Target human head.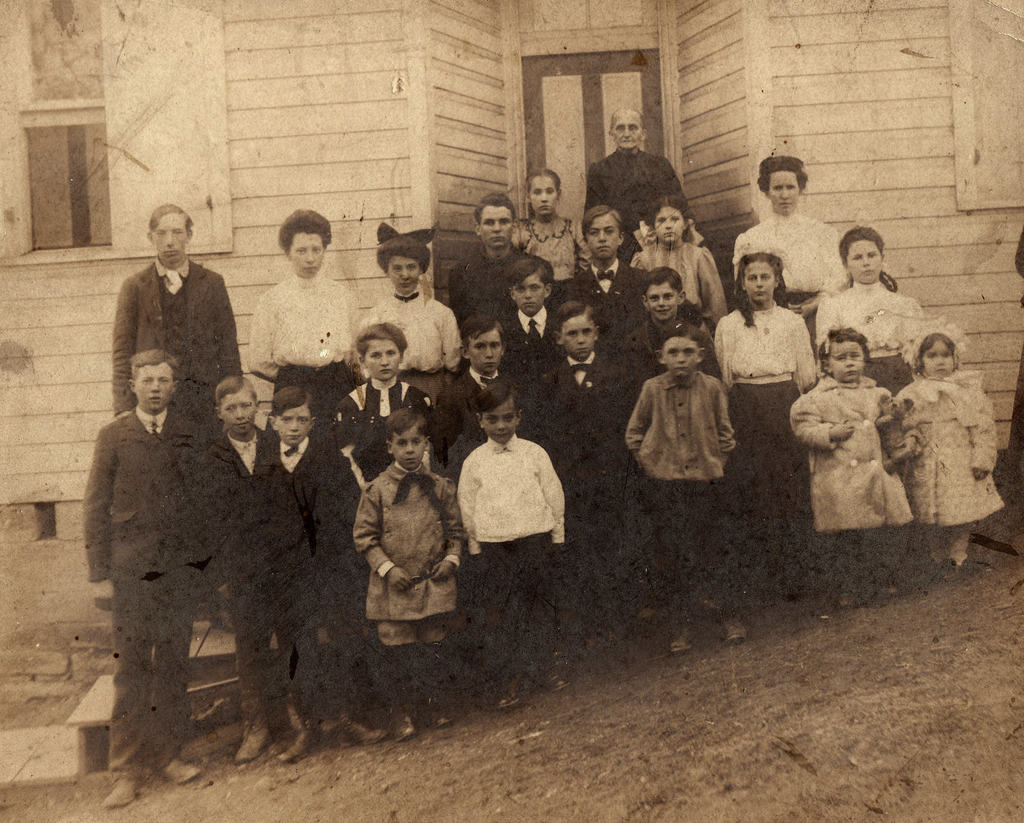
Target region: {"left": 552, "top": 302, "right": 600, "bottom": 365}.
